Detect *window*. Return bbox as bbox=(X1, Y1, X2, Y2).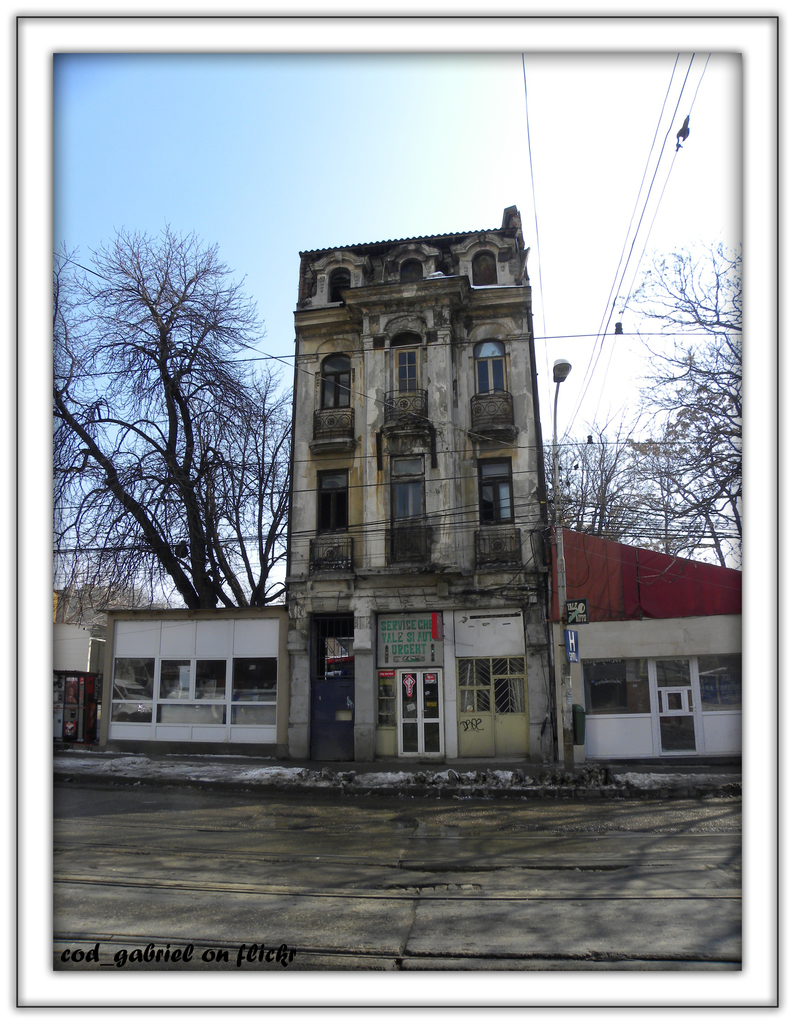
bbox=(318, 340, 350, 412).
